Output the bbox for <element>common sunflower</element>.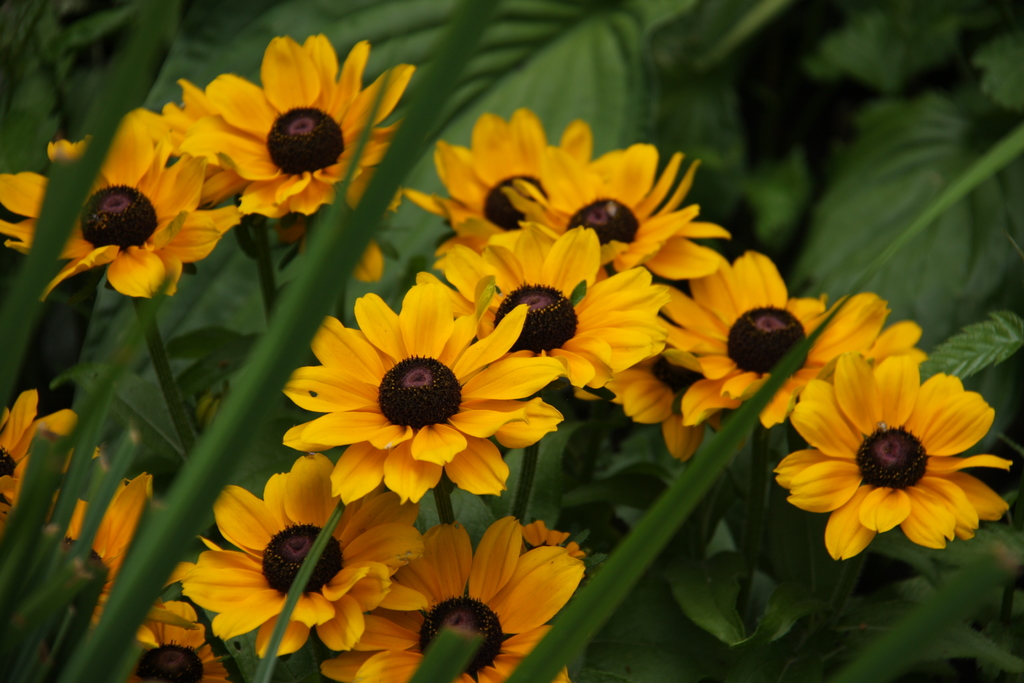
{"x1": 410, "y1": 120, "x2": 555, "y2": 243}.
